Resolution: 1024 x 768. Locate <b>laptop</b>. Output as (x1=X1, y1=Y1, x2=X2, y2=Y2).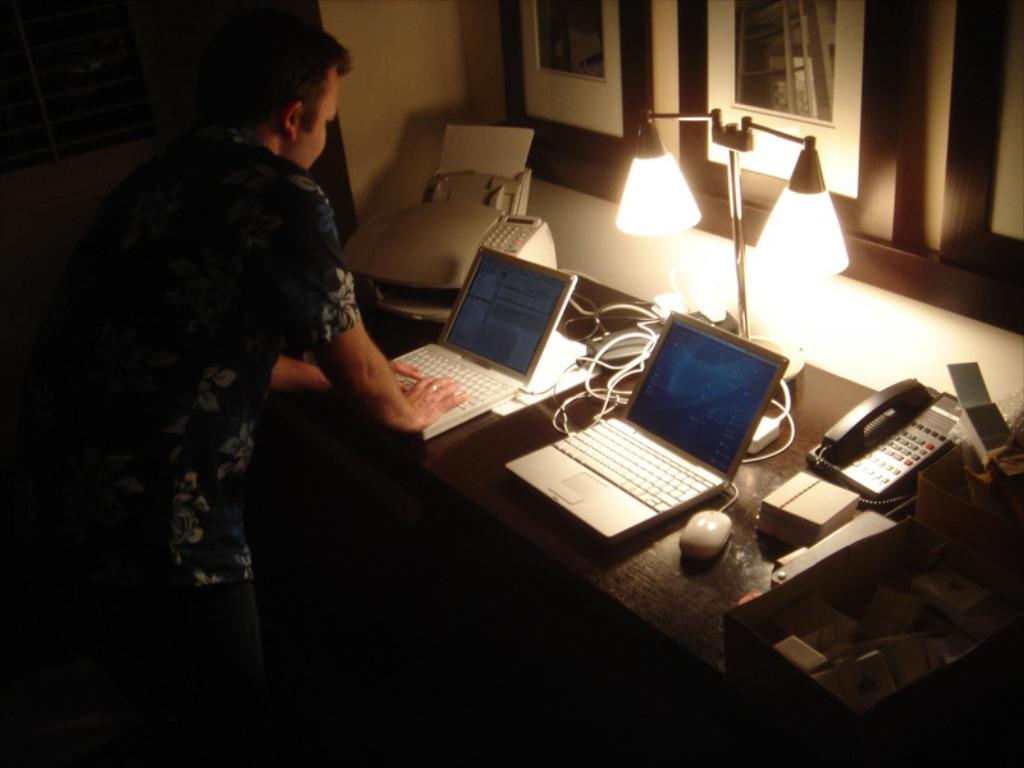
(x1=369, y1=230, x2=580, y2=439).
